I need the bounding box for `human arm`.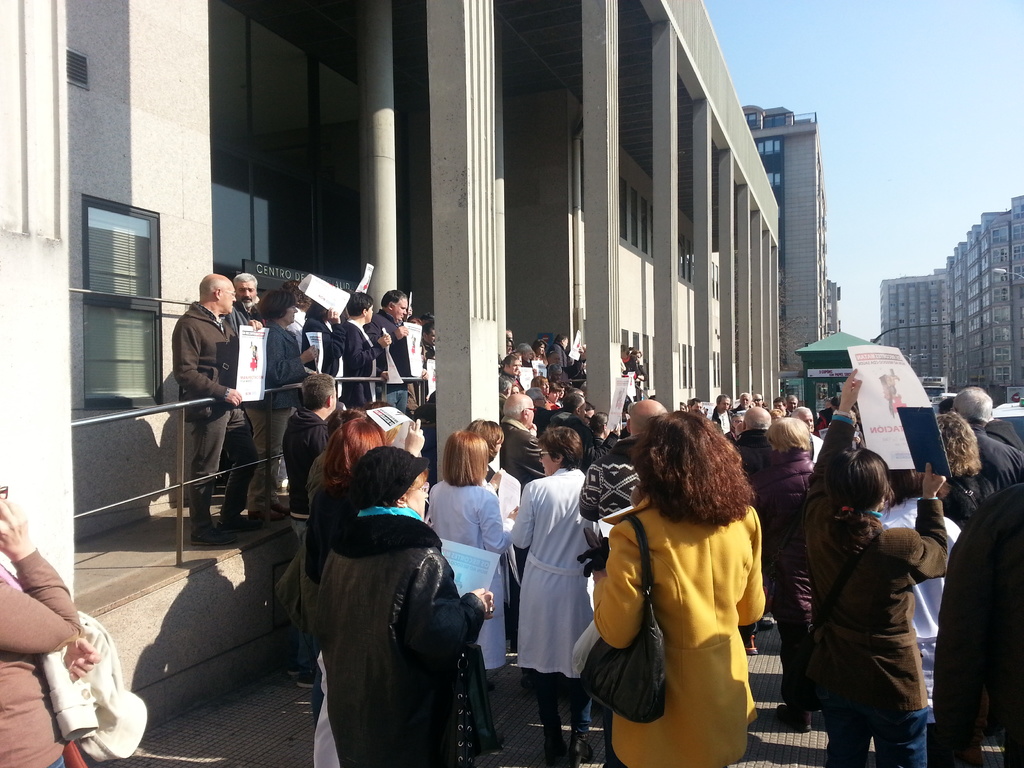
Here it is: 261,331,314,394.
